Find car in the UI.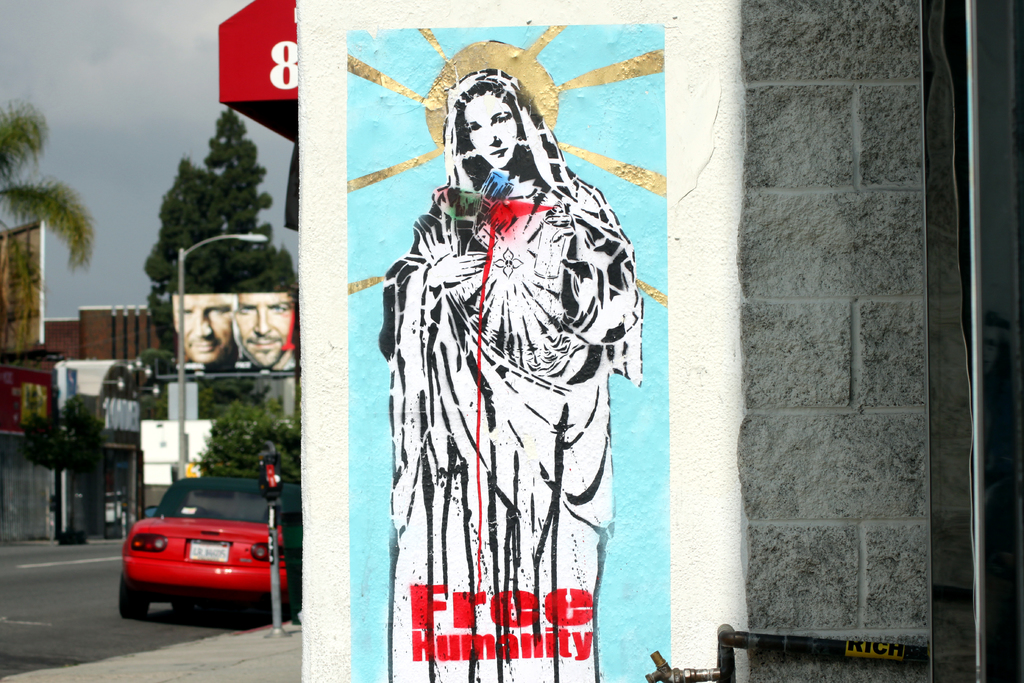
UI element at l=115, t=466, r=290, b=625.
